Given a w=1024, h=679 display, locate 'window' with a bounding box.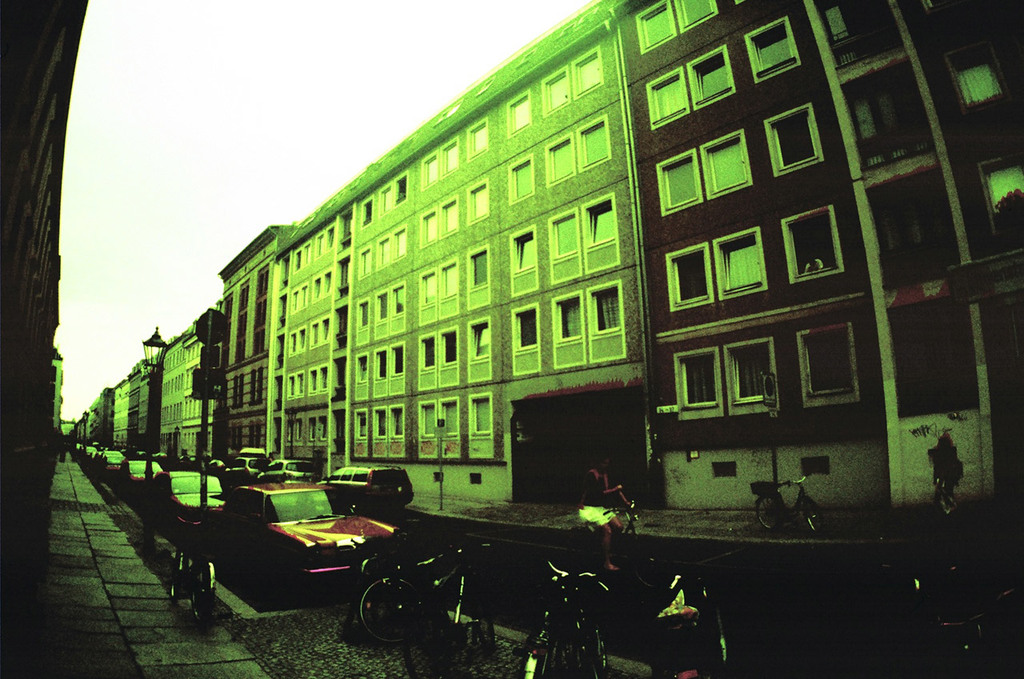
Located: pyautogui.locateOnScreen(322, 416, 329, 445).
